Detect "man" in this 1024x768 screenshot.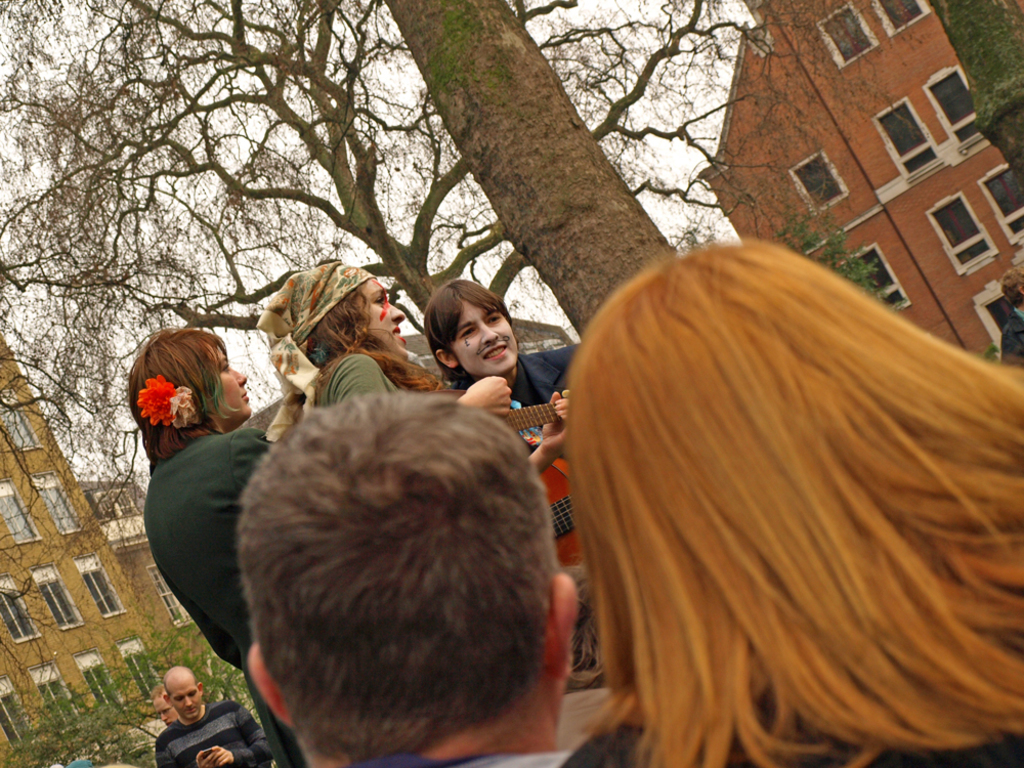
Detection: select_region(133, 657, 264, 767).
